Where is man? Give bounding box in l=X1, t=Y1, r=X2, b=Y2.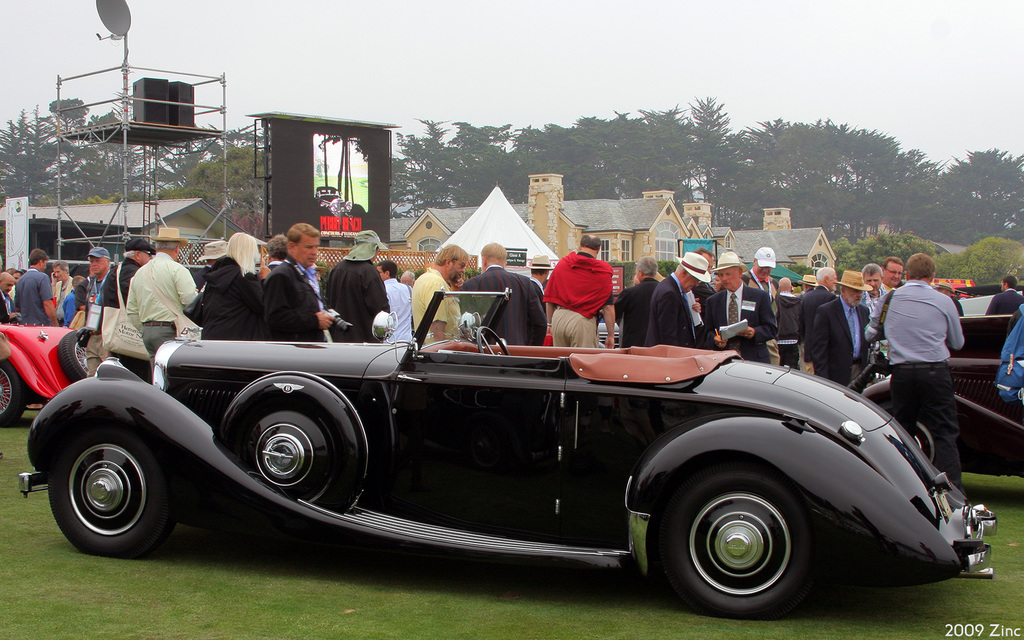
l=614, t=259, r=662, b=351.
